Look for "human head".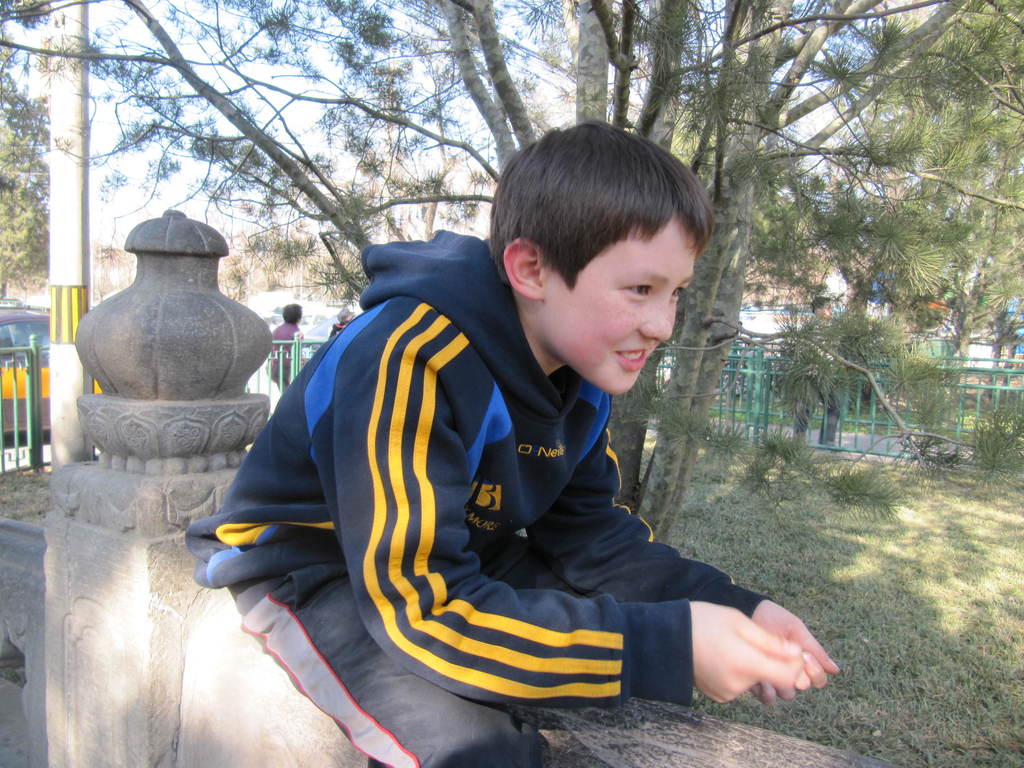
Found: bbox=[282, 307, 303, 323].
